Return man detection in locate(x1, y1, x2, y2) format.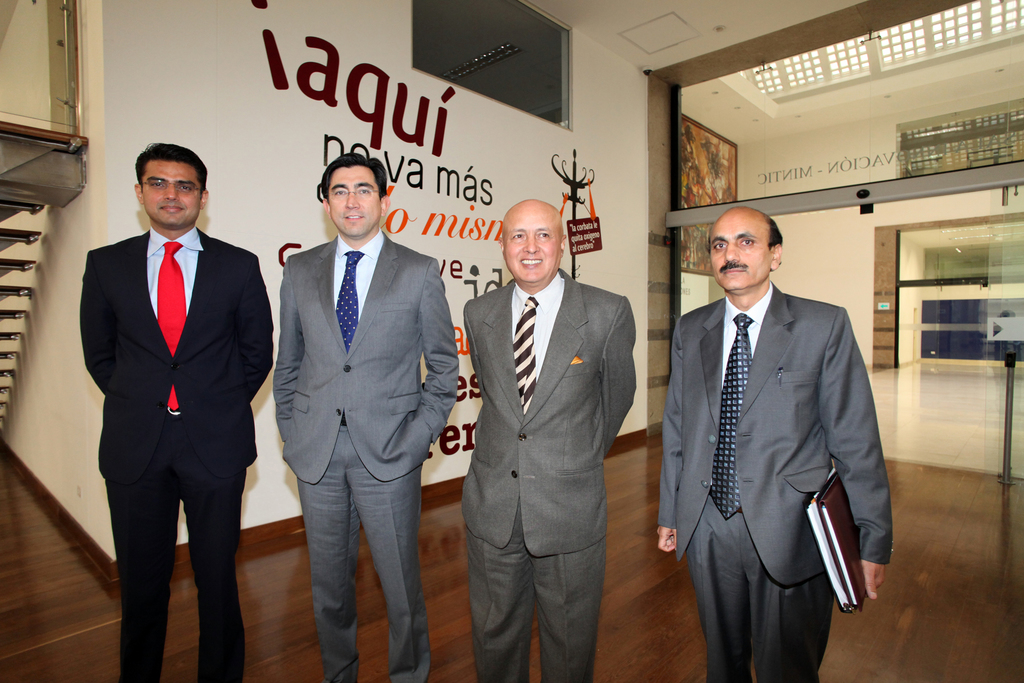
locate(458, 197, 636, 682).
